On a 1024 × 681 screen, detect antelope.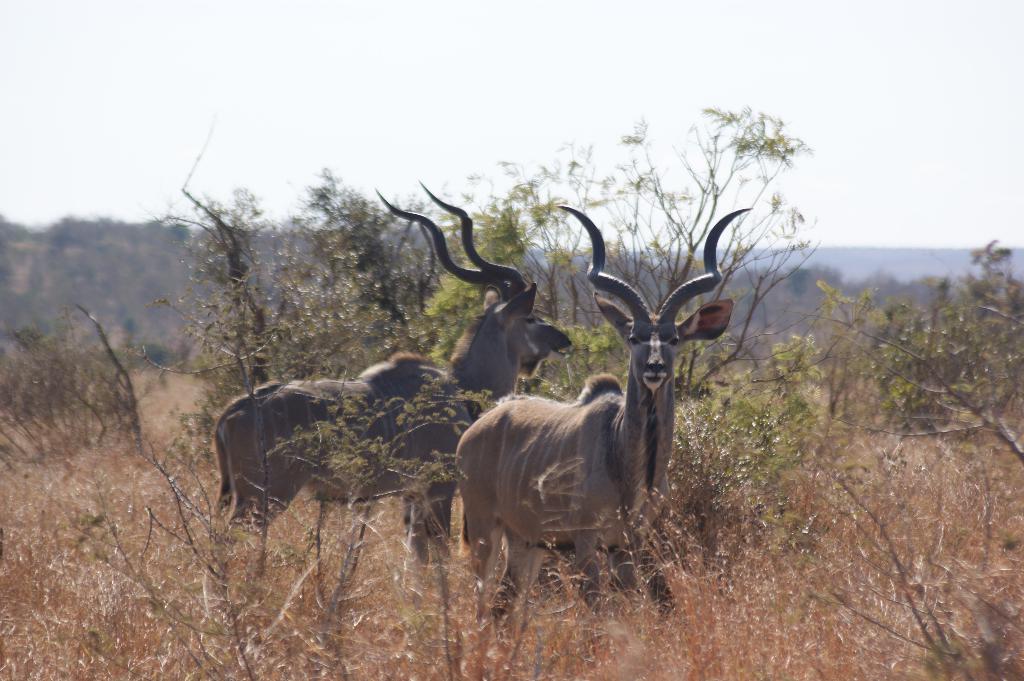
pyautogui.locateOnScreen(204, 182, 568, 620).
